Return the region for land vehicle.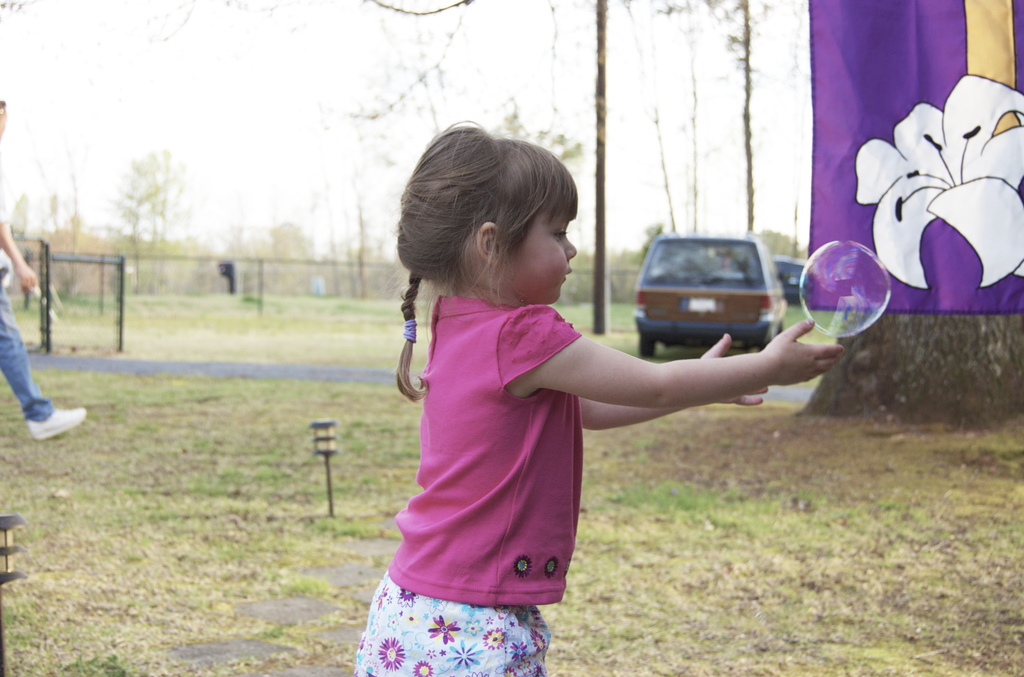
770/254/804/301.
